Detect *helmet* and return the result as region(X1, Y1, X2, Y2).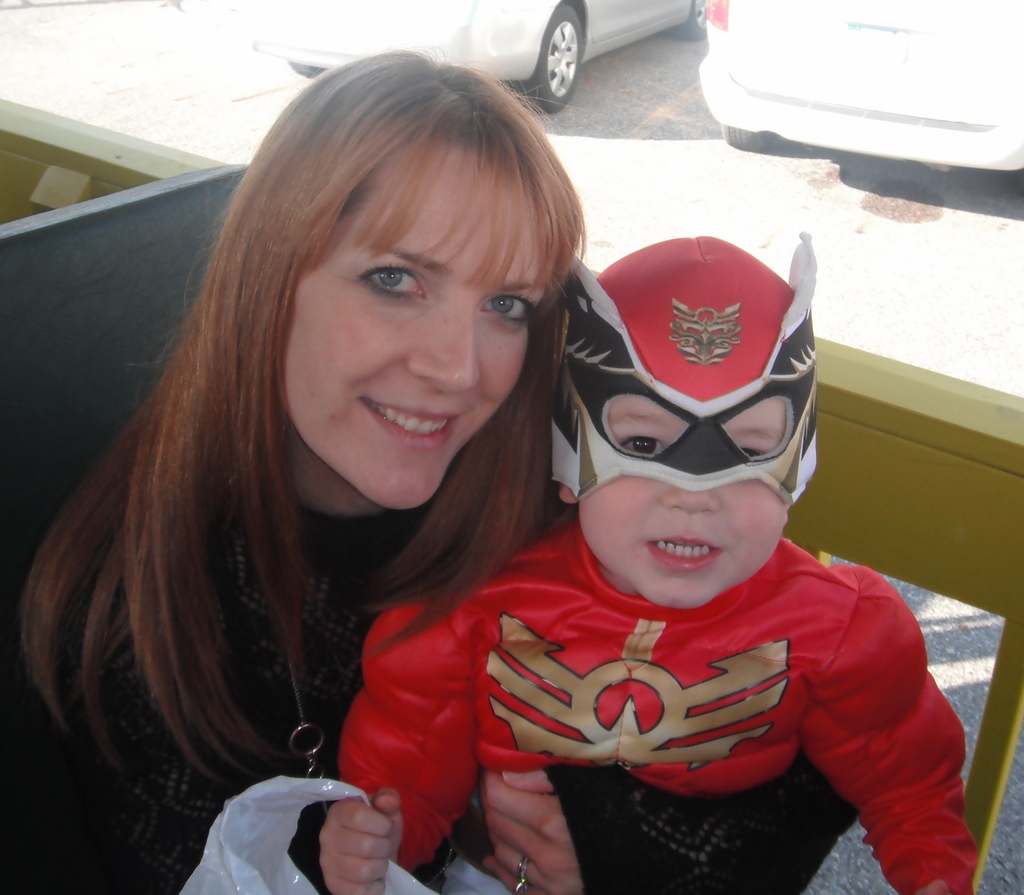
region(535, 234, 824, 577).
